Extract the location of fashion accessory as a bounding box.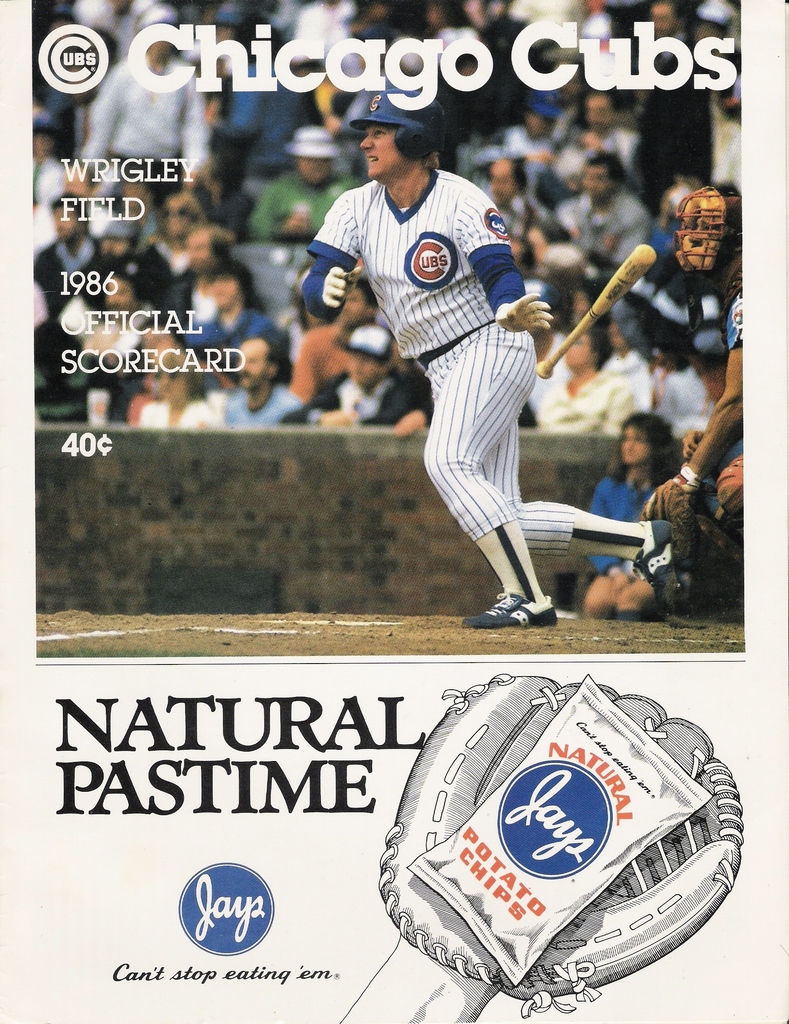
460/594/557/627.
